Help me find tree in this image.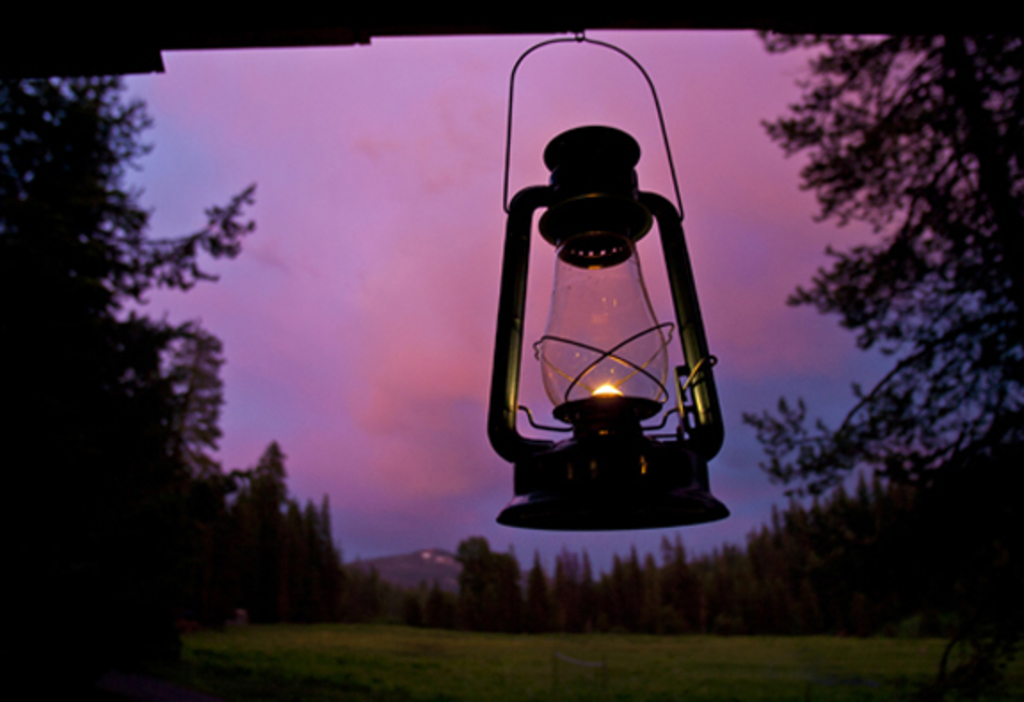
Found it: box(16, 37, 249, 611).
